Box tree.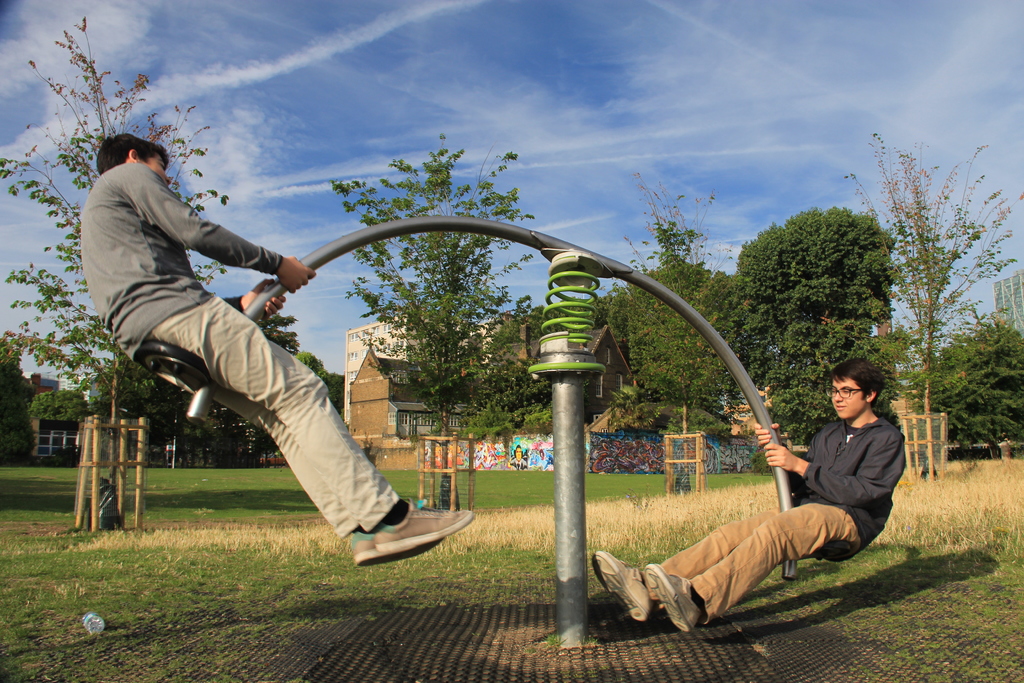
<box>0,325,40,462</box>.
